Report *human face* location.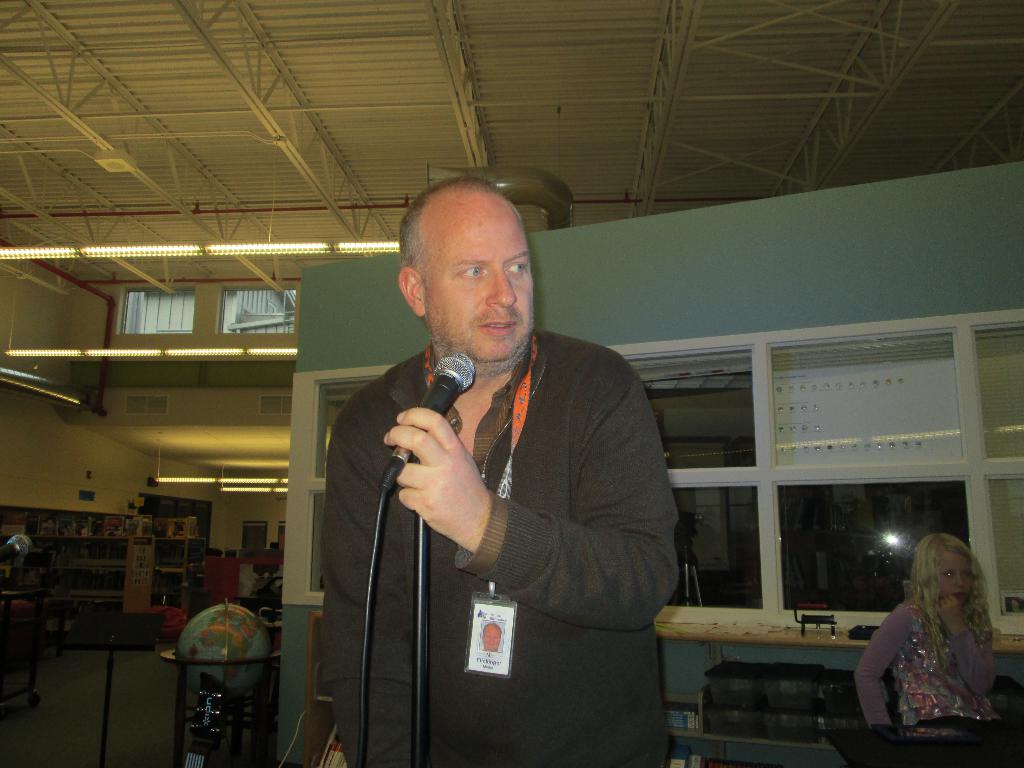
Report: left=424, top=209, right=541, bottom=362.
